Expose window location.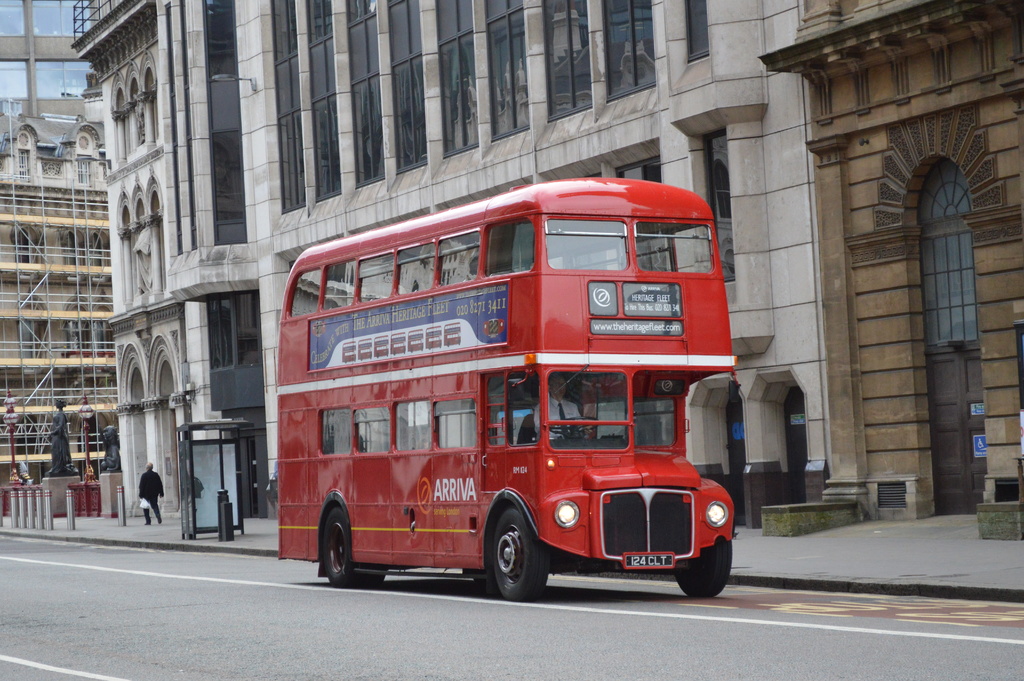
Exposed at bbox=[308, 3, 341, 195].
